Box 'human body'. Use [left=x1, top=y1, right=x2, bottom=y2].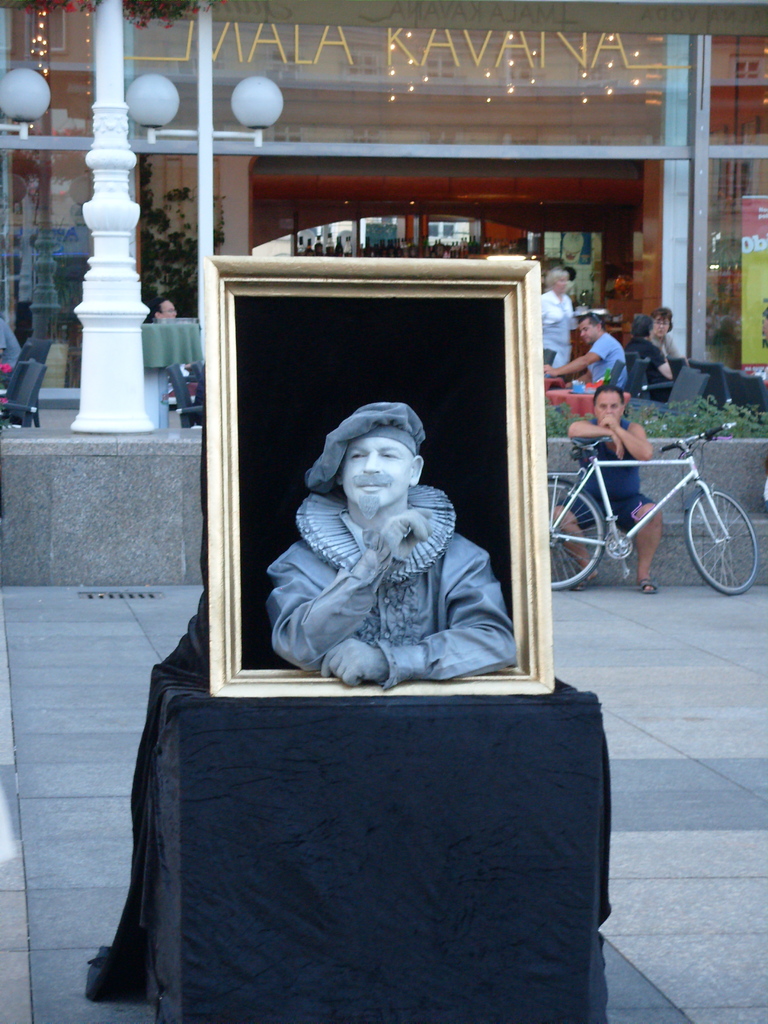
[left=646, top=337, right=687, bottom=366].
